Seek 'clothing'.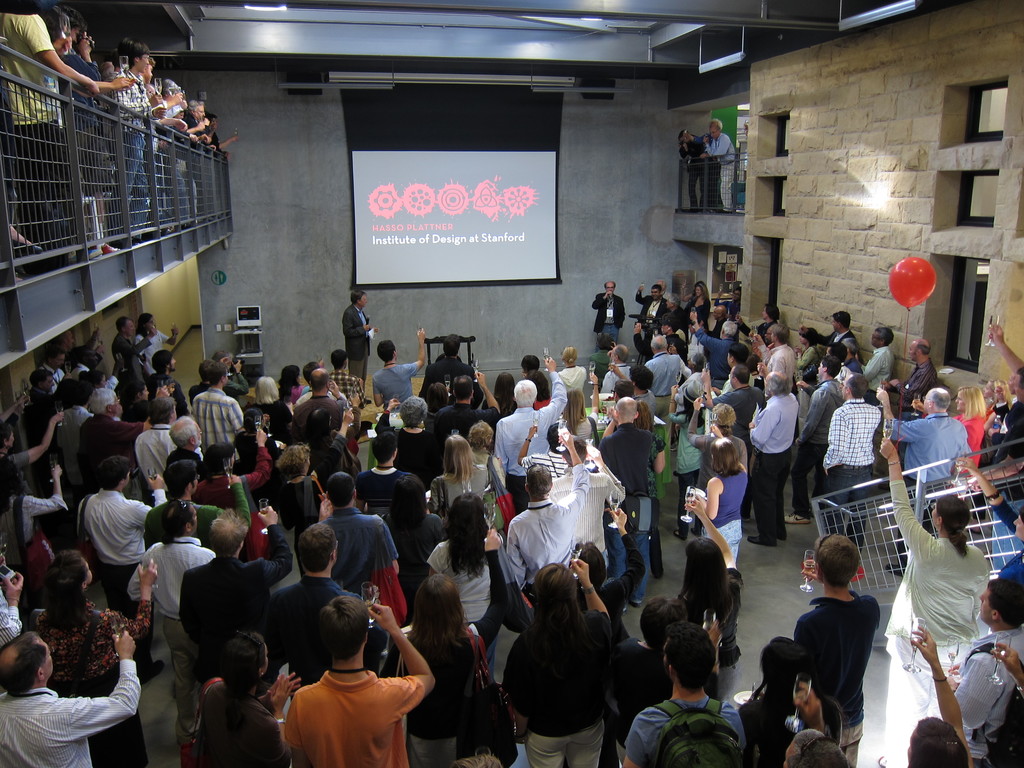
(628,351,687,419).
